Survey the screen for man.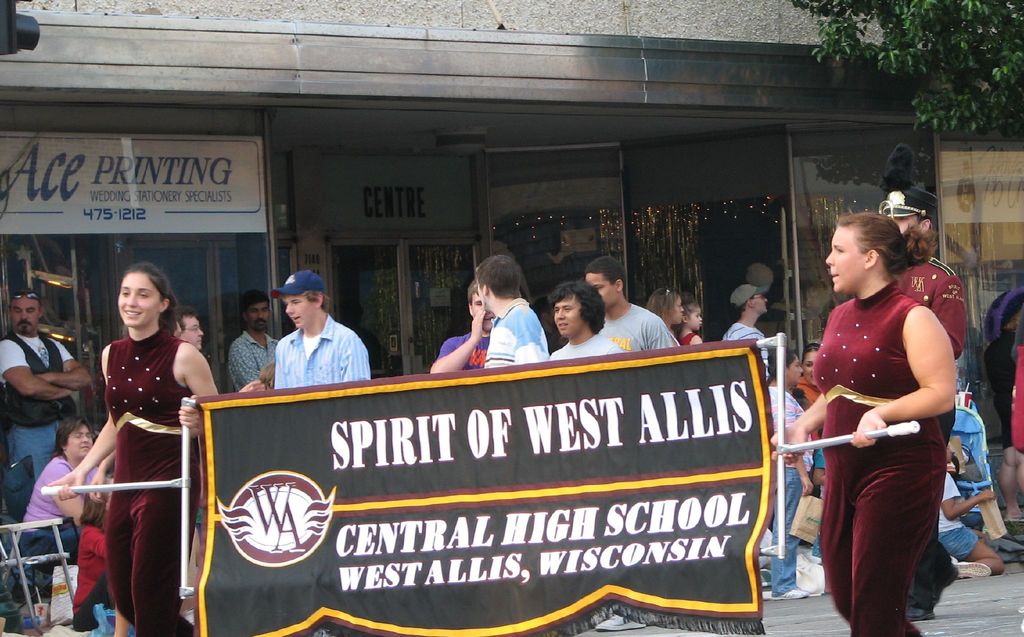
Survey found: bbox(431, 280, 496, 376).
